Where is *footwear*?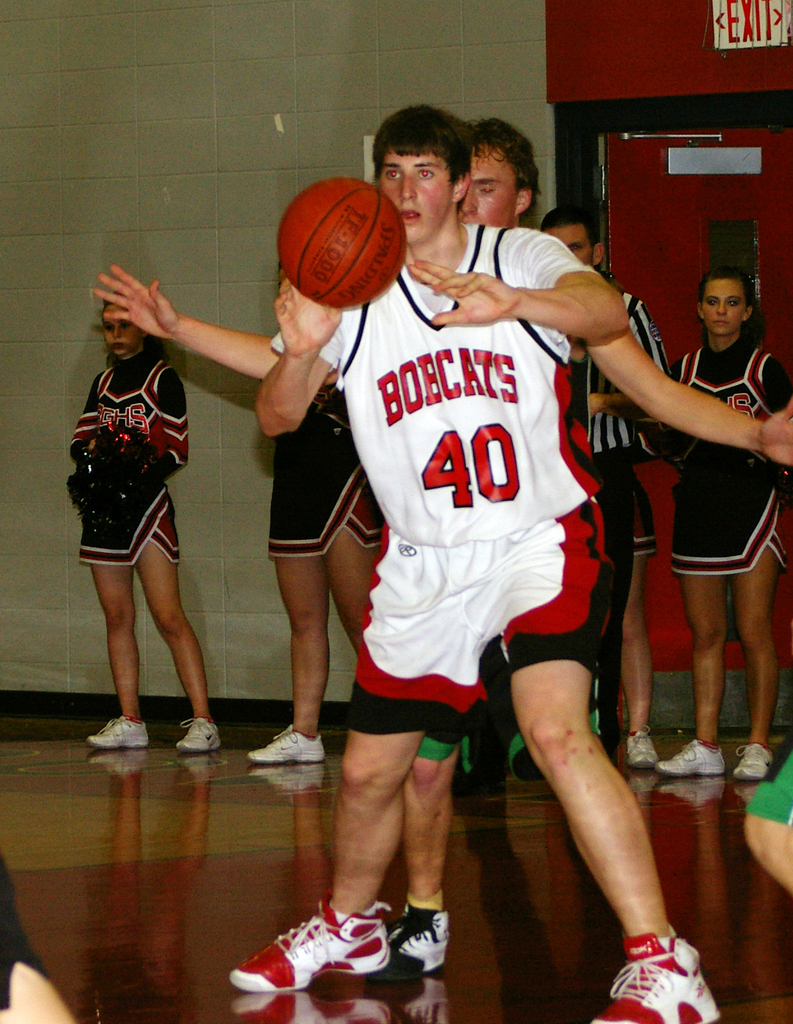
[left=621, top=729, right=659, bottom=769].
